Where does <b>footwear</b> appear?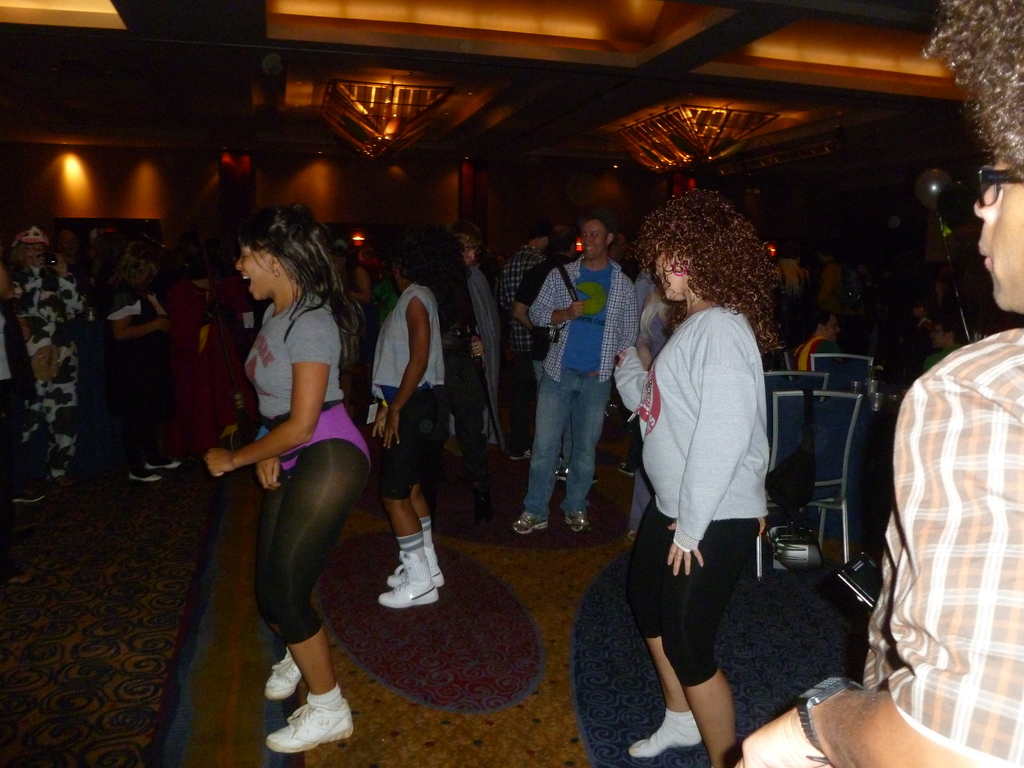
Appears at {"left": 7, "top": 488, "right": 45, "bottom": 501}.
